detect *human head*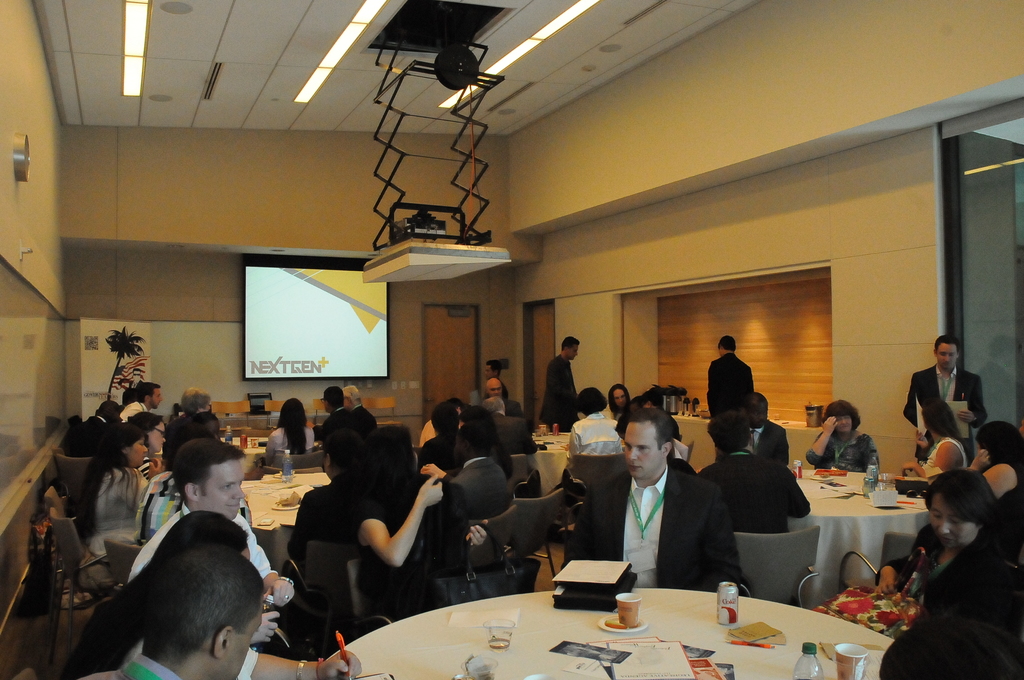
(left=321, top=384, right=343, bottom=416)
